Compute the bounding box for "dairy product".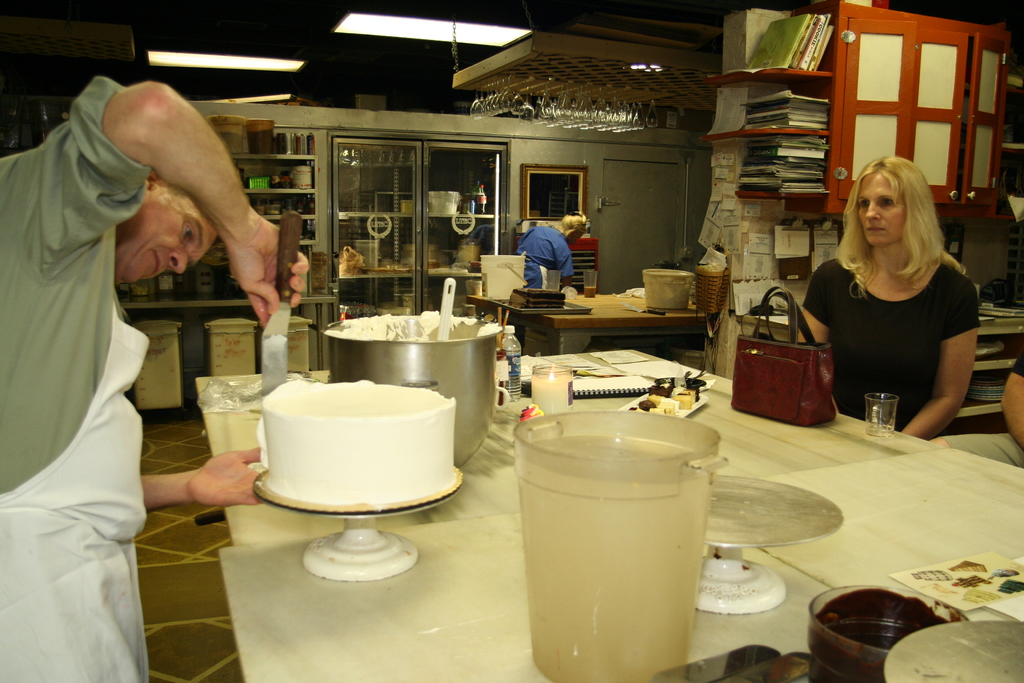
<region>254, 380, 458, 507</region>.
